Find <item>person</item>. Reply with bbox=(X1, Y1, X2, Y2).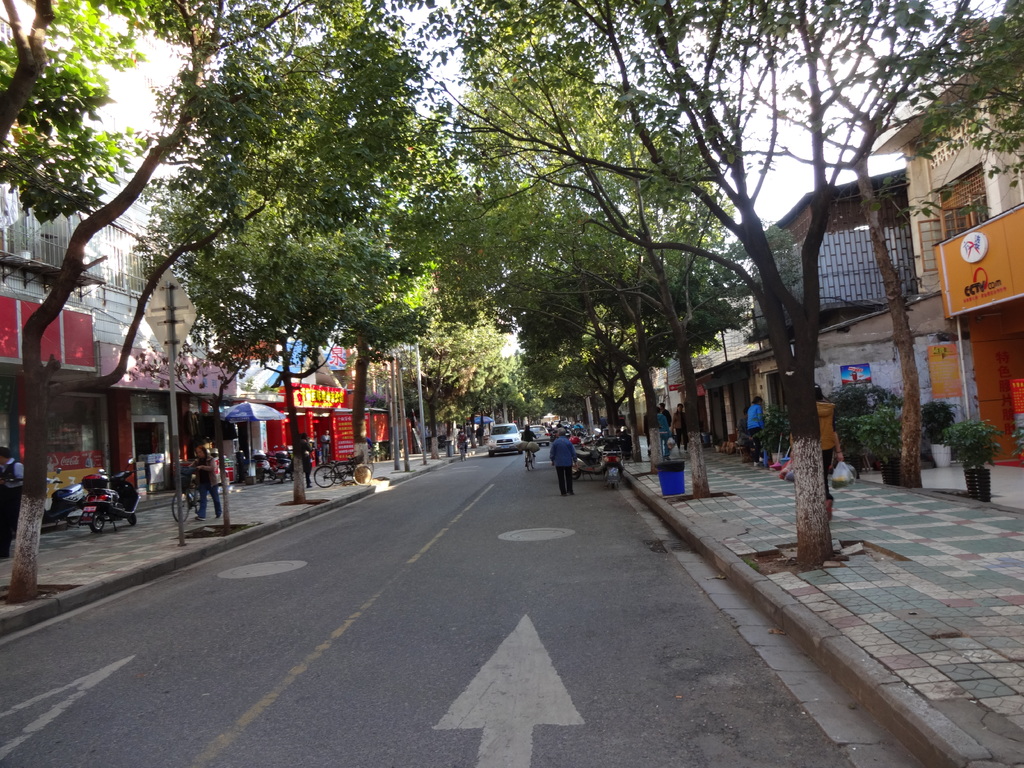
bbox=(651, 401, 673, 464).
